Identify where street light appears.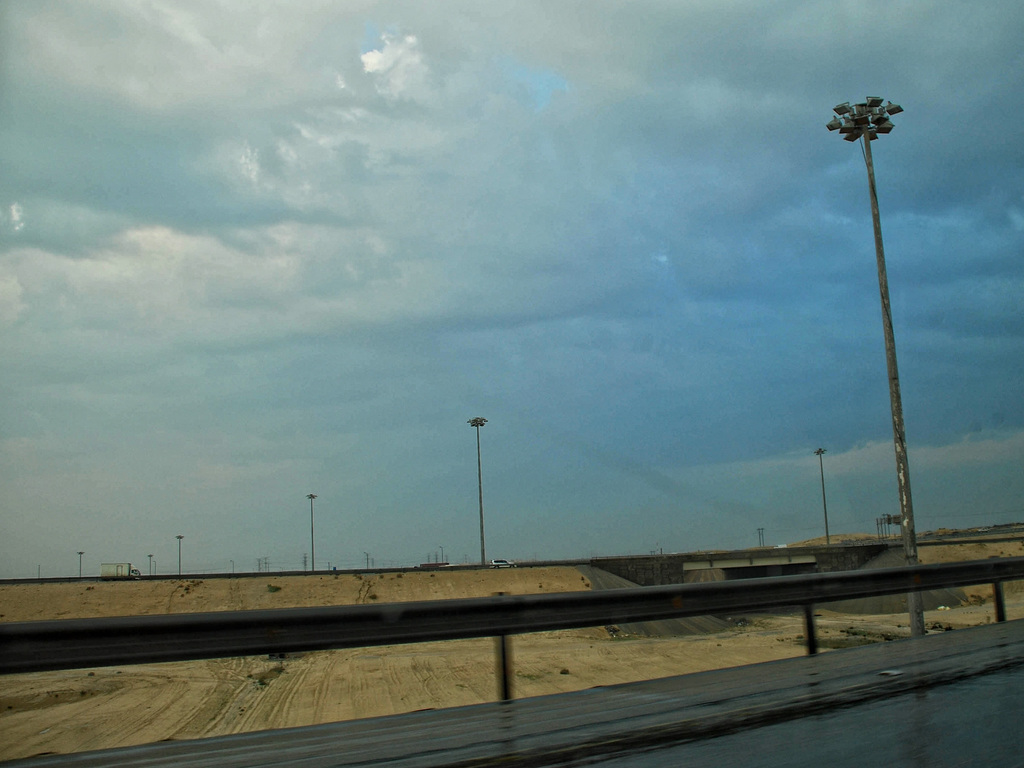
Appears at <region>815, 447, 831, 546</region>.
